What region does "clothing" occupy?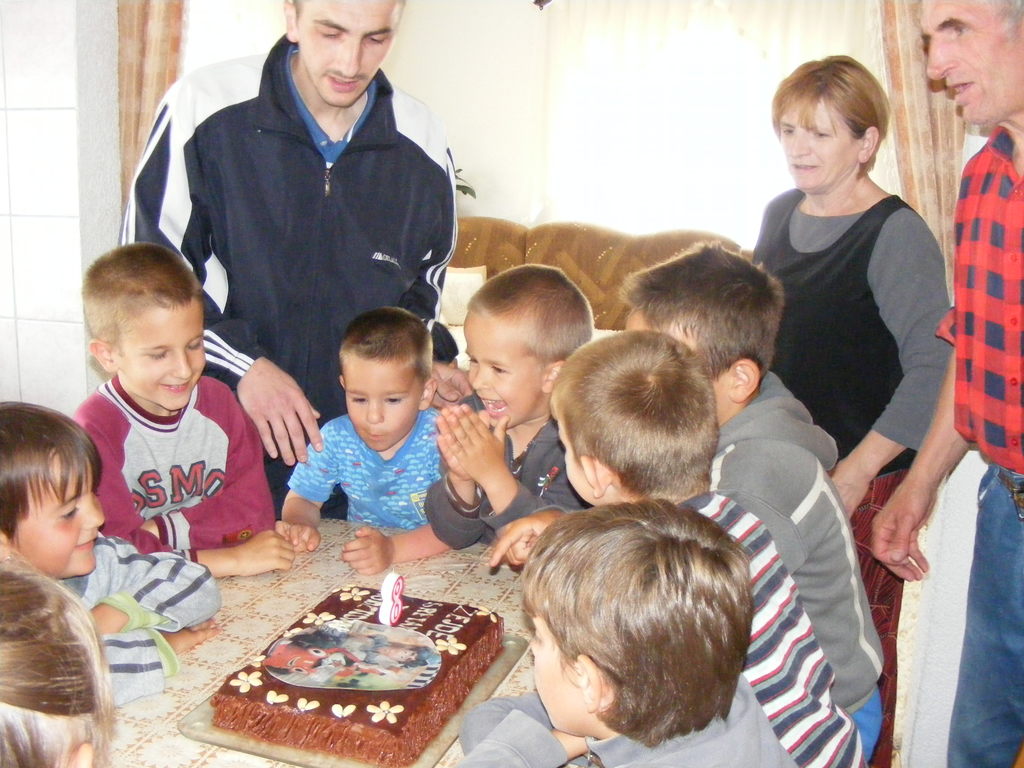
<box>4,534,233,705</box>.
